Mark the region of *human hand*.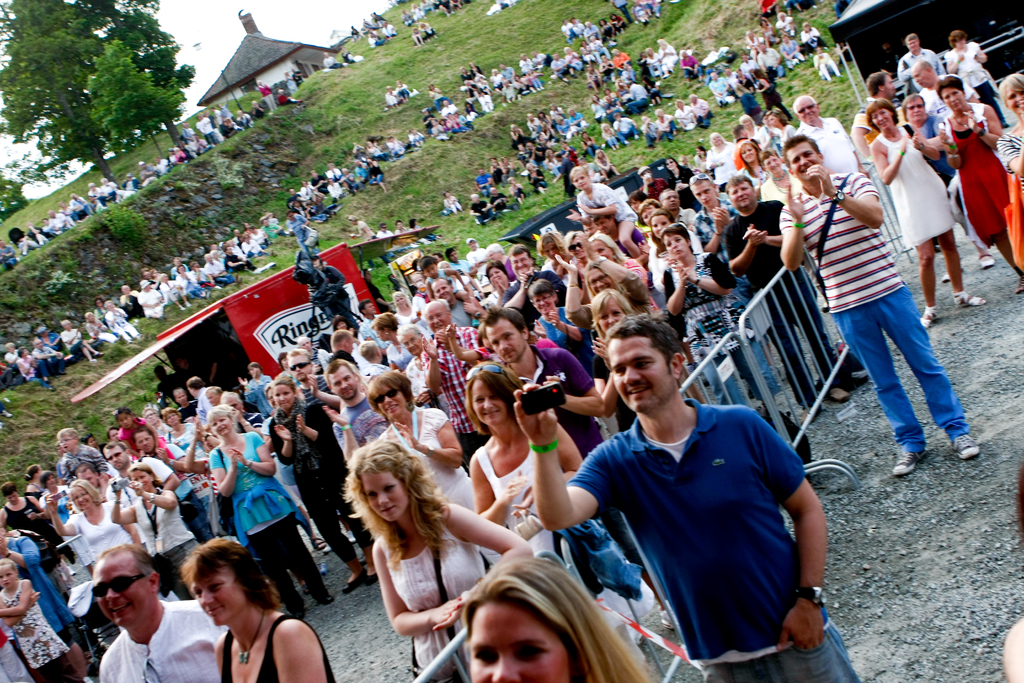
Region: l=231, t=406, r=243, b=426.
